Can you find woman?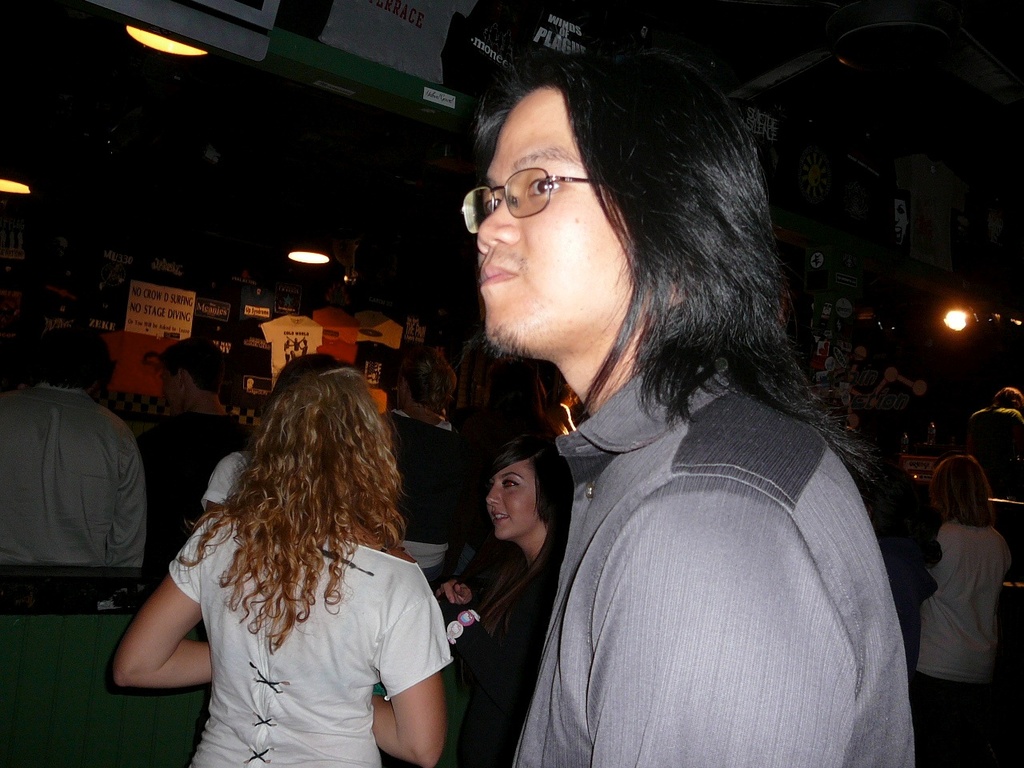
Yes, bounding box: 107 362 466 767.
